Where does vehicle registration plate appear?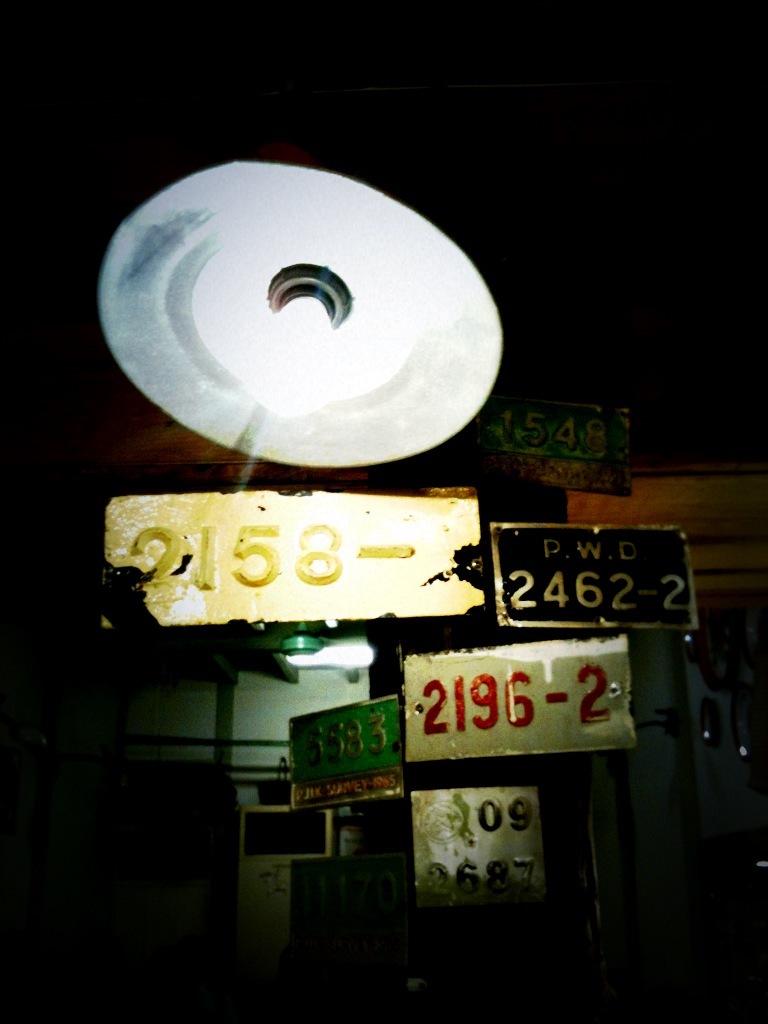
Appears at {"x1": 374, "y1": 634, "x2": 638, "y2": 775}.
